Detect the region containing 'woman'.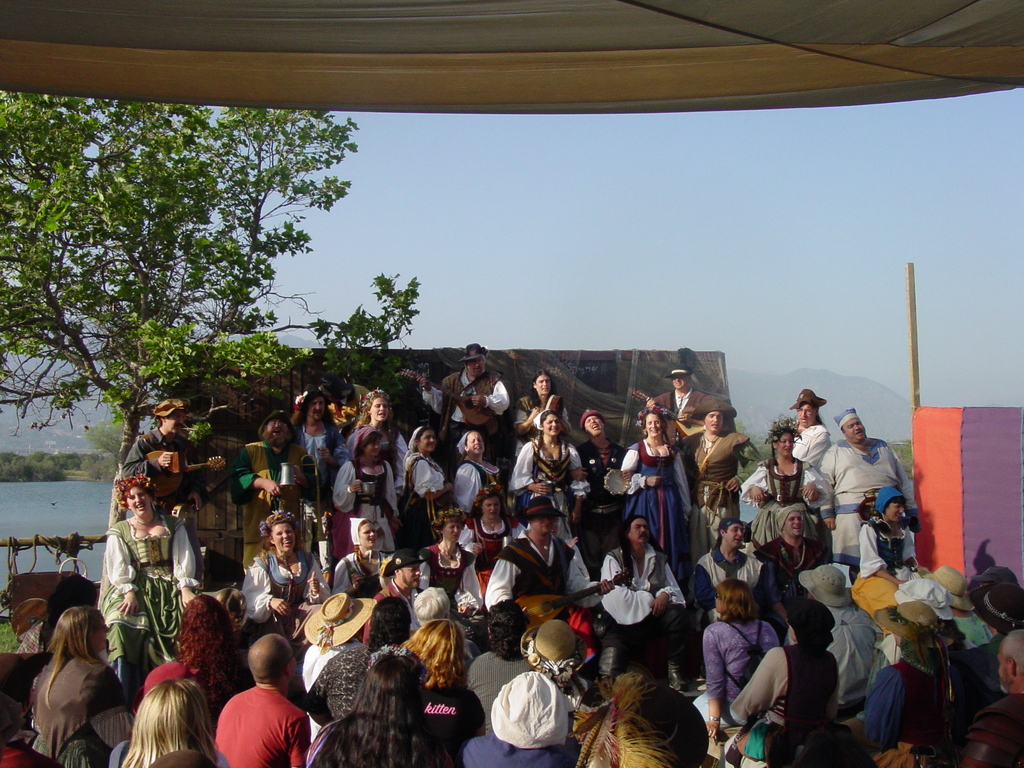
{"x1": 236, "y1": 509, "x2": 330, "y2": 657}.
